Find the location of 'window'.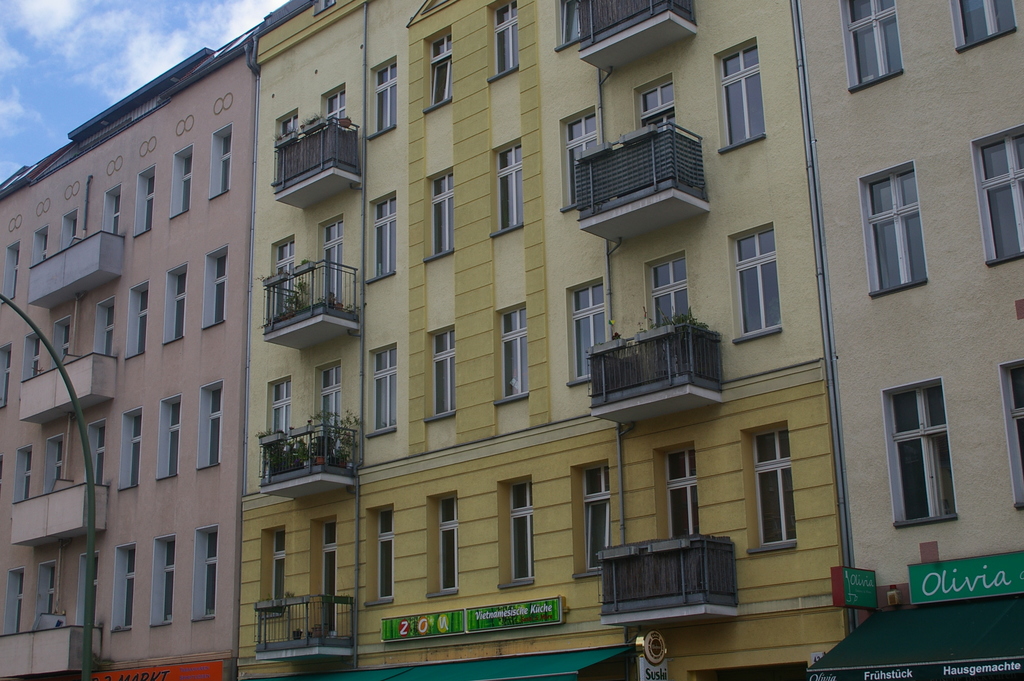
Location: left=268, top=379, right=294, bottom=435.
